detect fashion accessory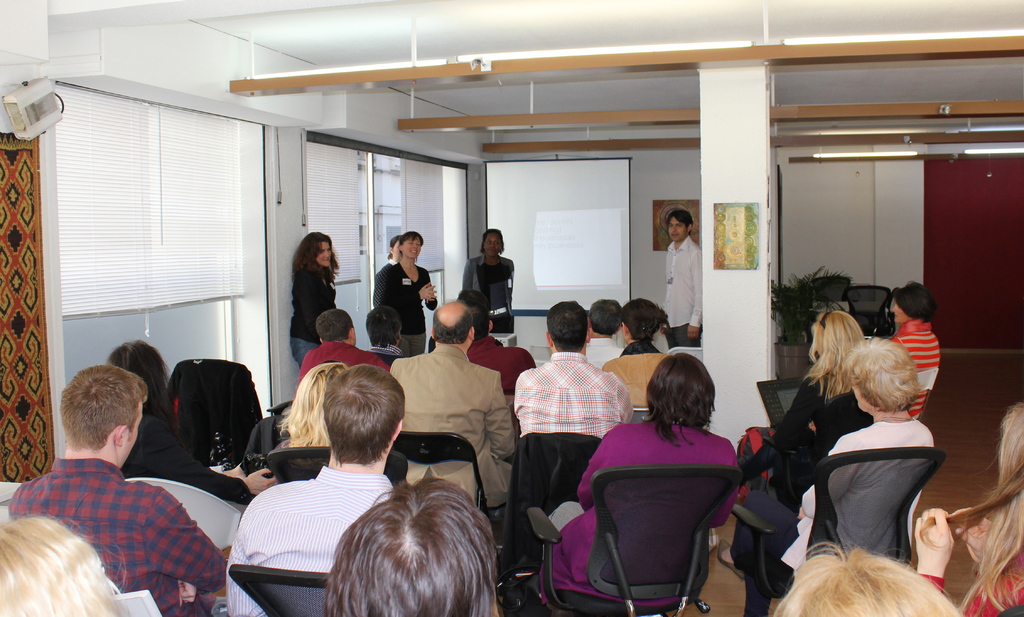
<region>644, 330, 652, 331</region>
